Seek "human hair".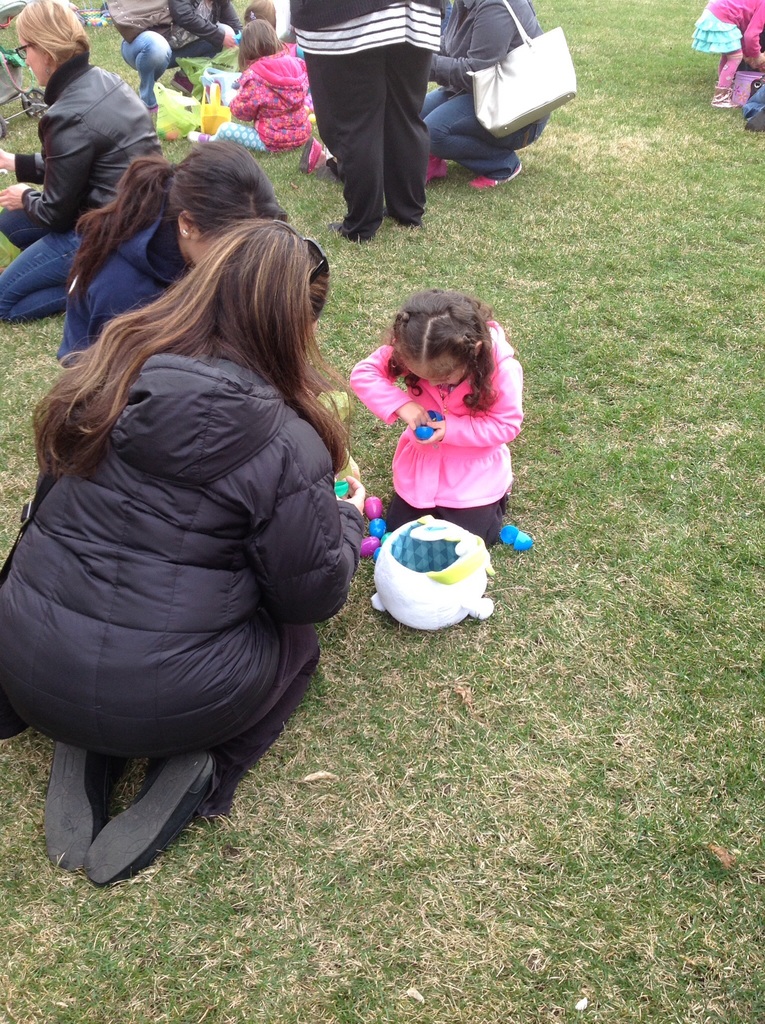
detection(384, 284, 507, 385).
